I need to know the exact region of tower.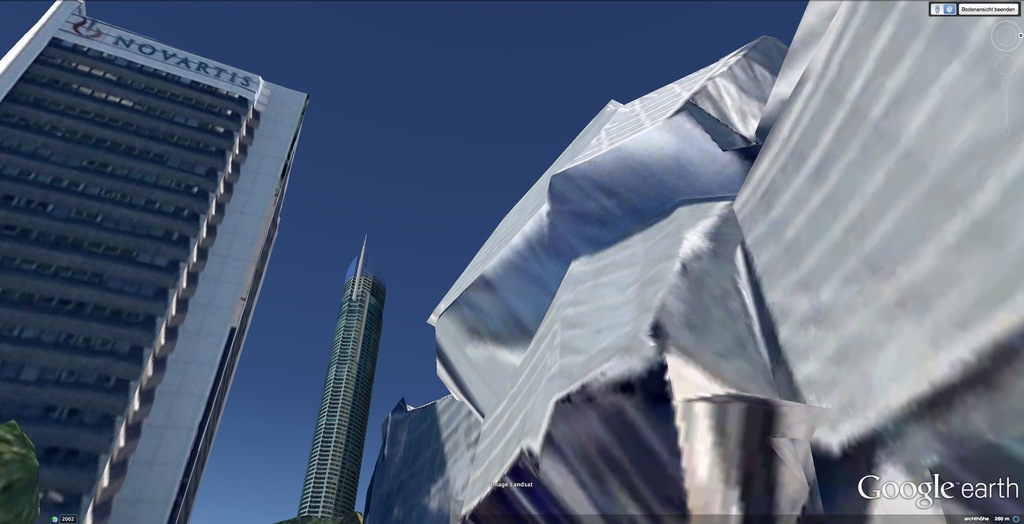
Region: box=[10, 10, 329, 523].
